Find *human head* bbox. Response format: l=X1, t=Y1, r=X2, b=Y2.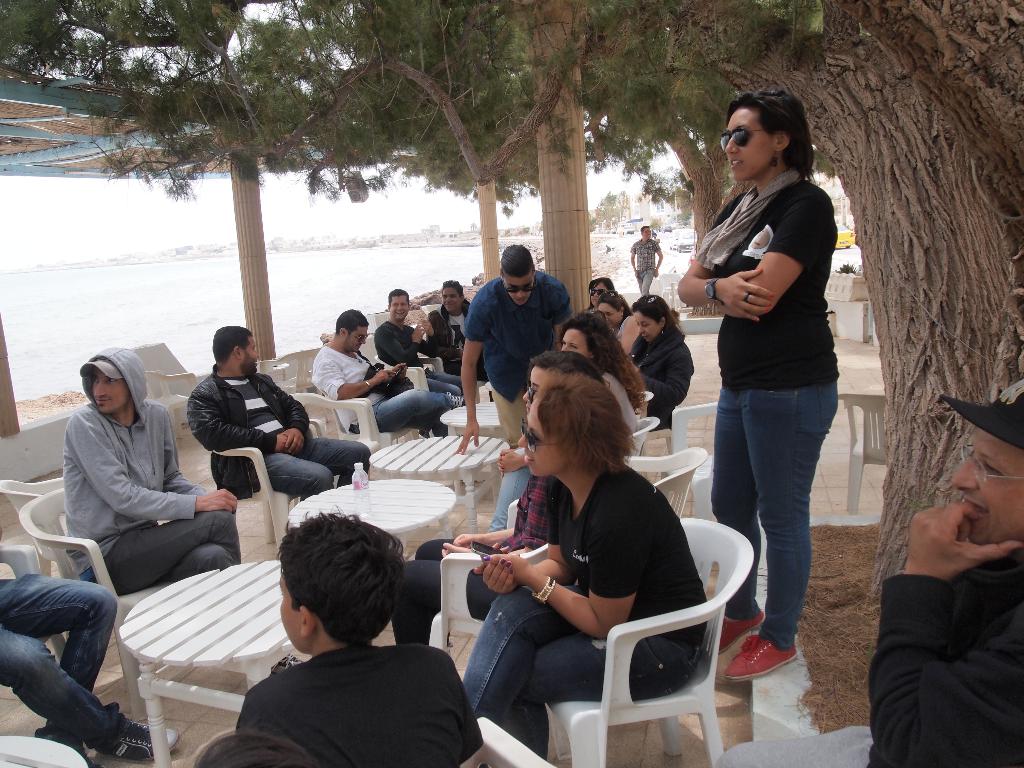
l=595, t=290, r=632, b=328.
